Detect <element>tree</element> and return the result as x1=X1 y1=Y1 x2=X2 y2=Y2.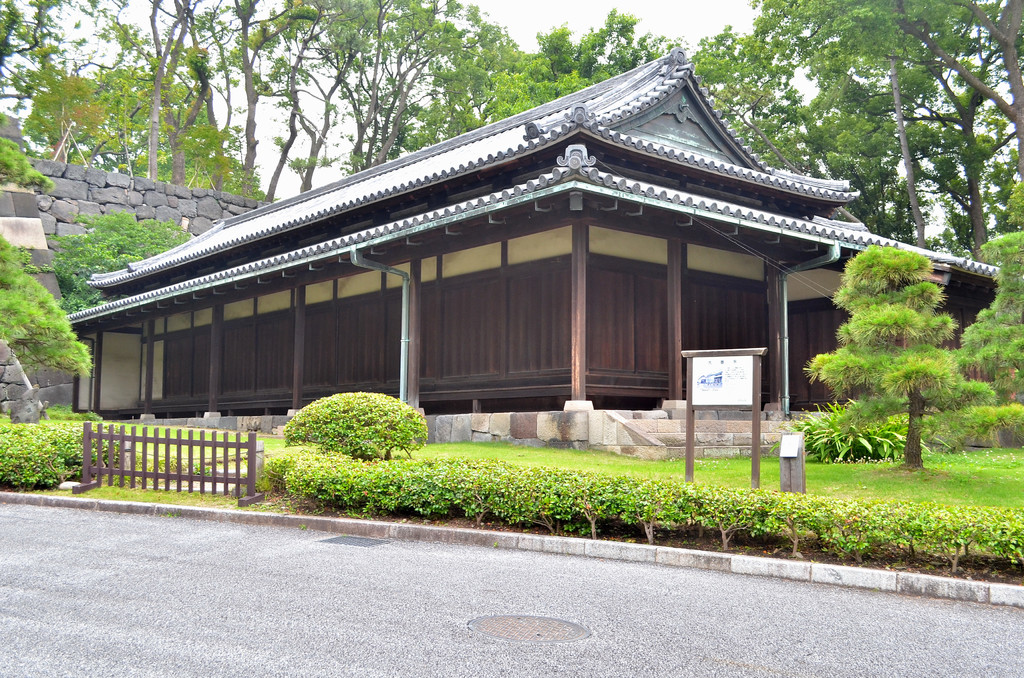
x1=0 y1=245 x2=93 y2=370.
